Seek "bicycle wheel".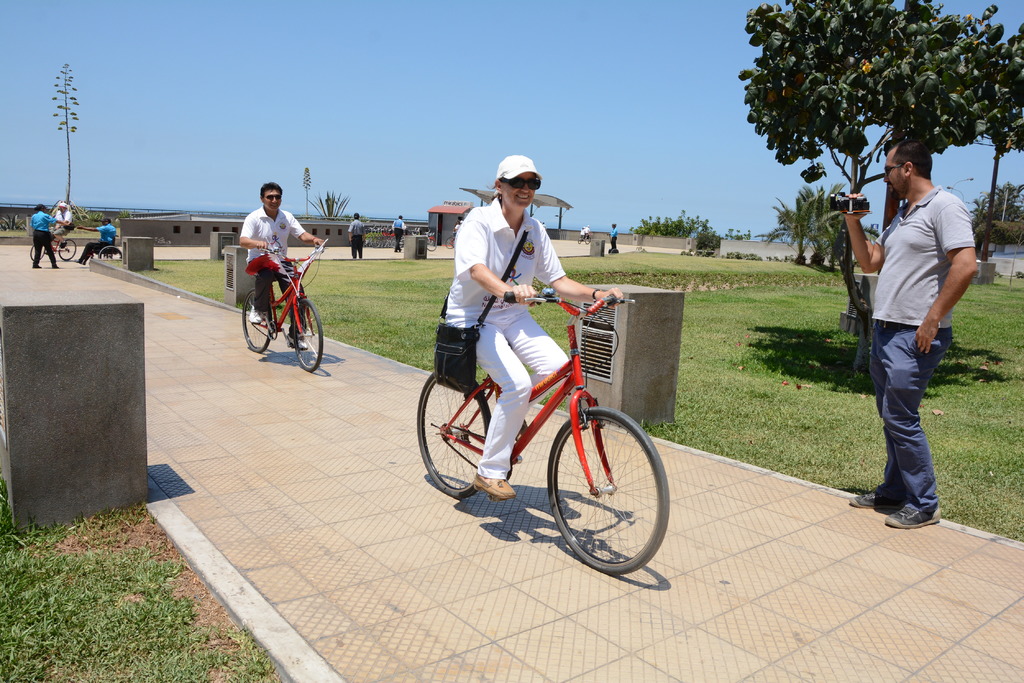
x1=292, y1=298, x2=324, y2=371.
